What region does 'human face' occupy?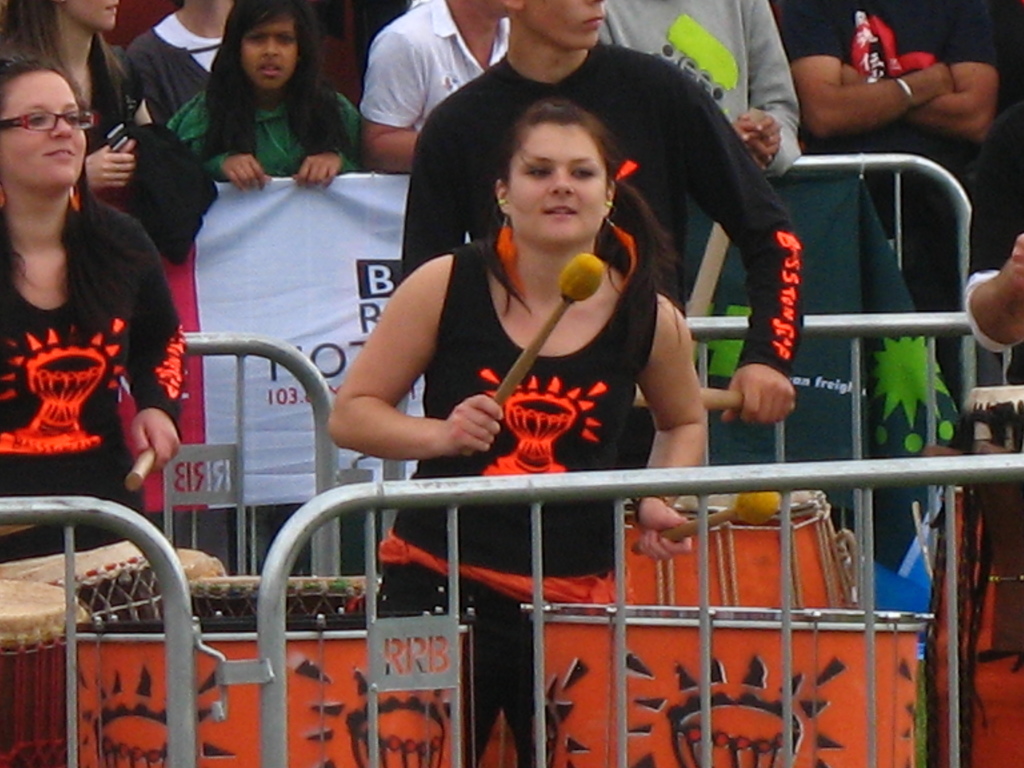
[525,0,608,49].
